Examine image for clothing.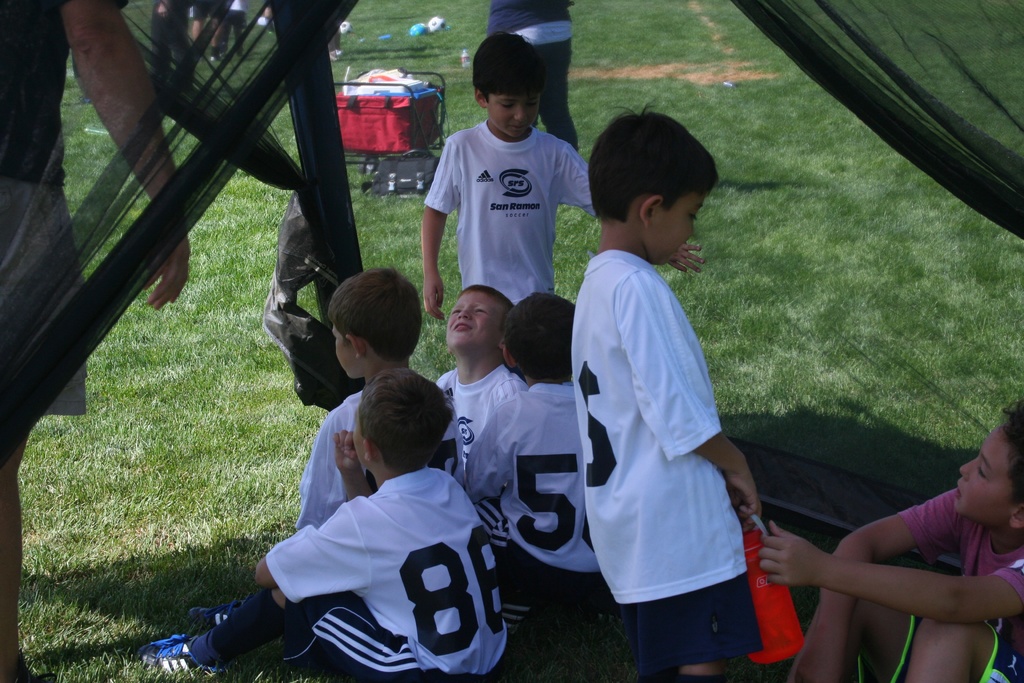
Examination result: 418/355/544/457.
